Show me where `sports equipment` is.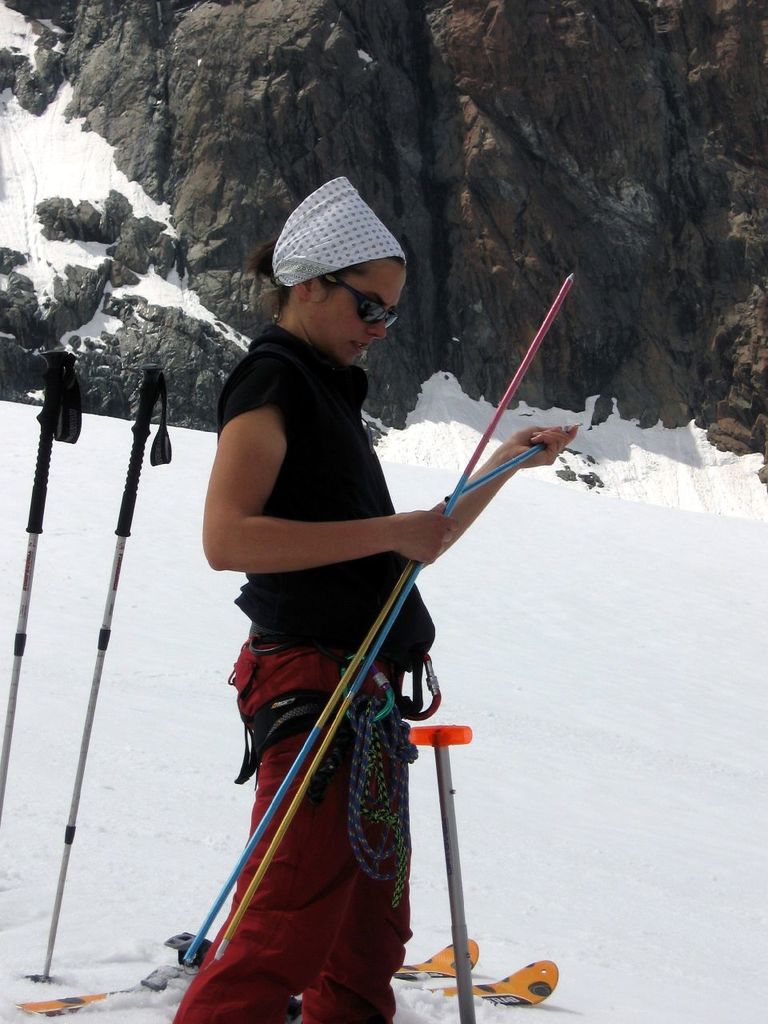
`sports equipment` is at crop(394, 942, 478, 977).
